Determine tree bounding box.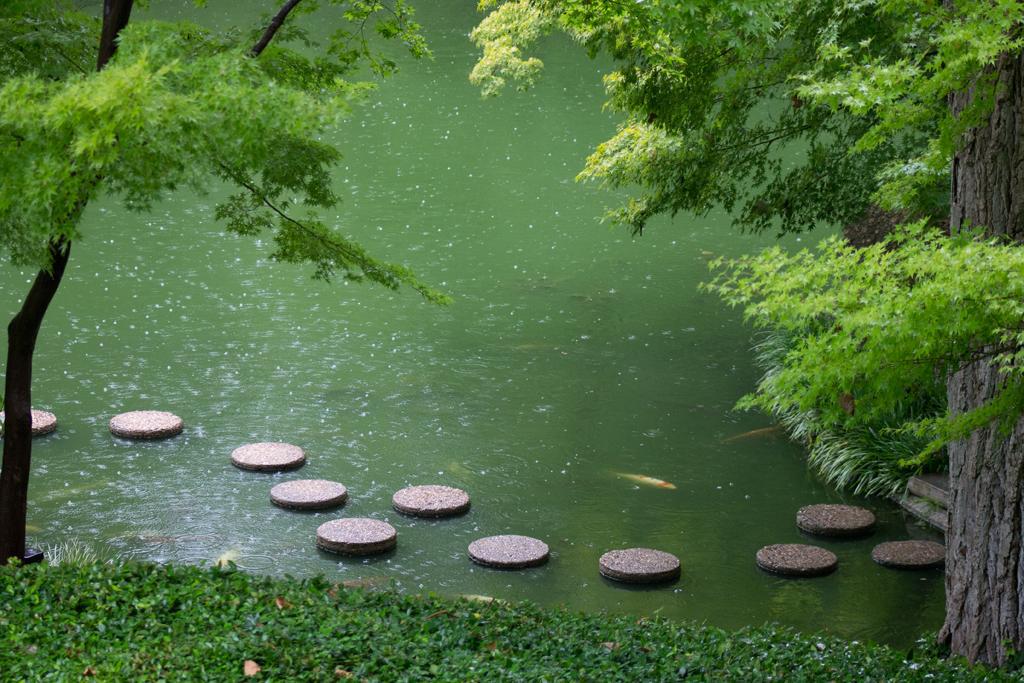
Determined: [0, 0, 457, 572].
